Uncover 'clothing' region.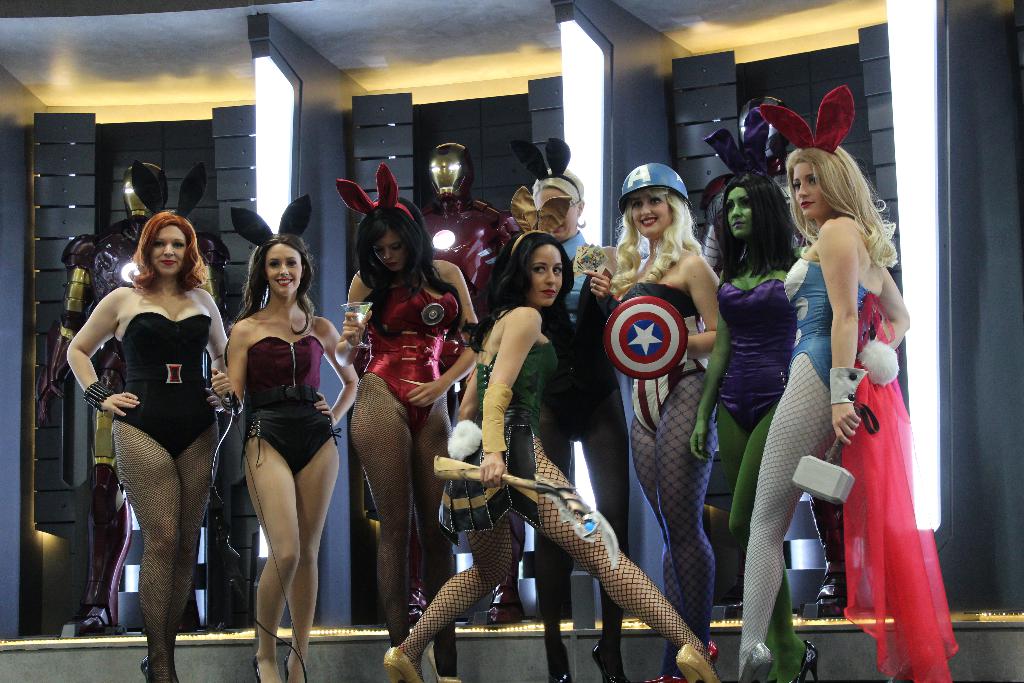
Uncovered: [103, 302, 227, 482].
